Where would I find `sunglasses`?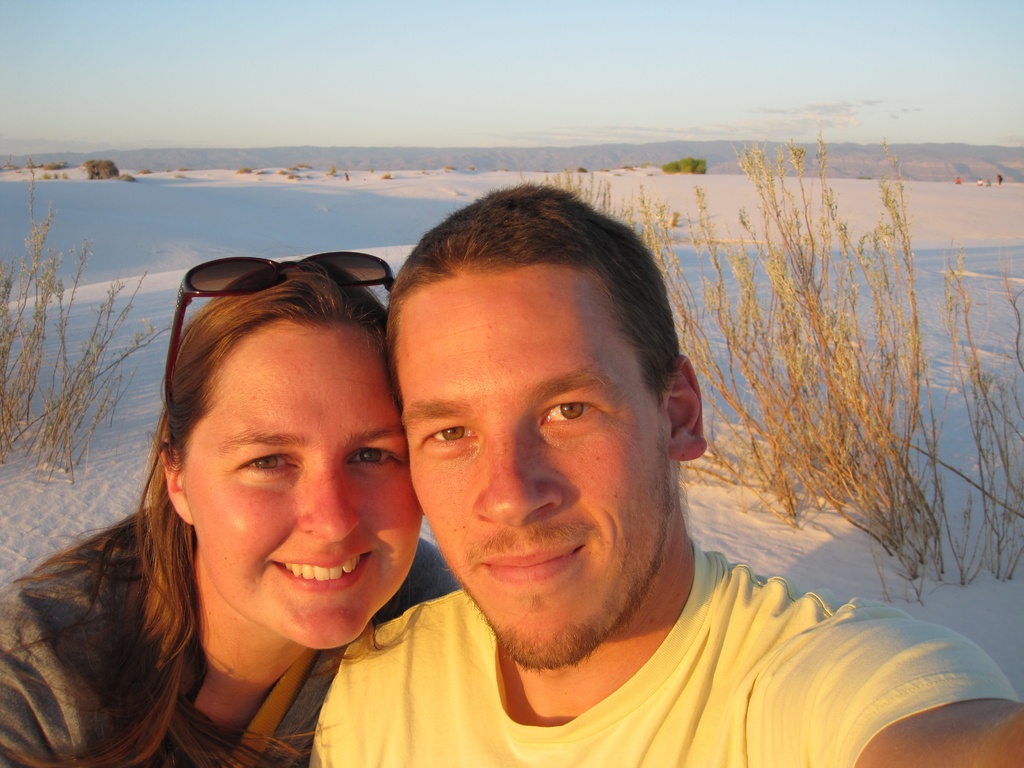
At (left=162, top=248, right=397, bottom=446).
